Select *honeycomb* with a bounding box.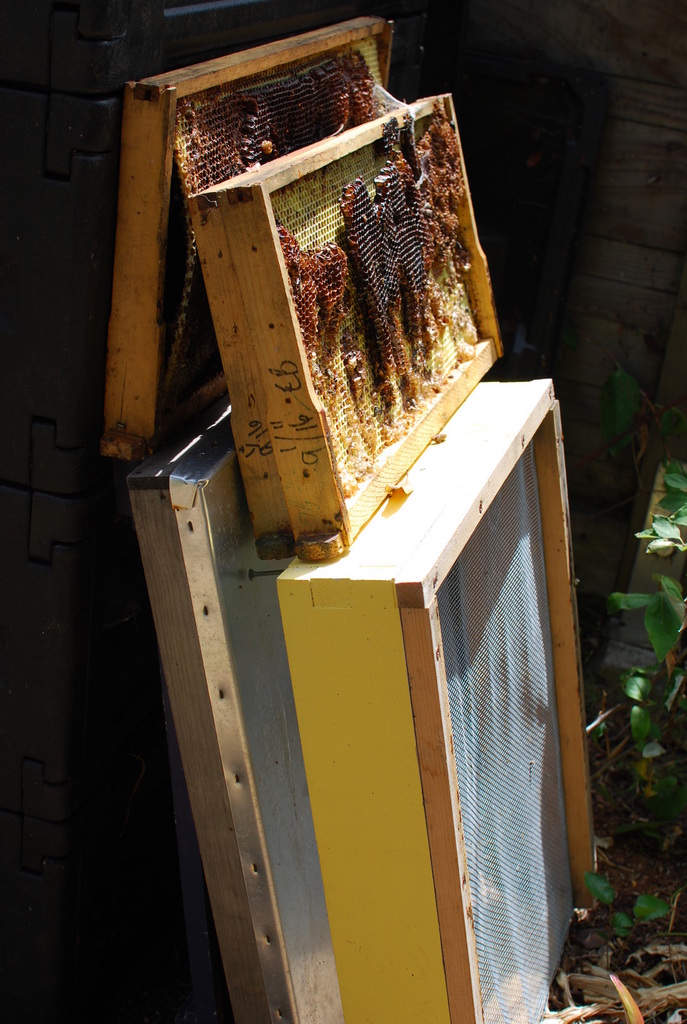
region(161, 70, 484, 505).
